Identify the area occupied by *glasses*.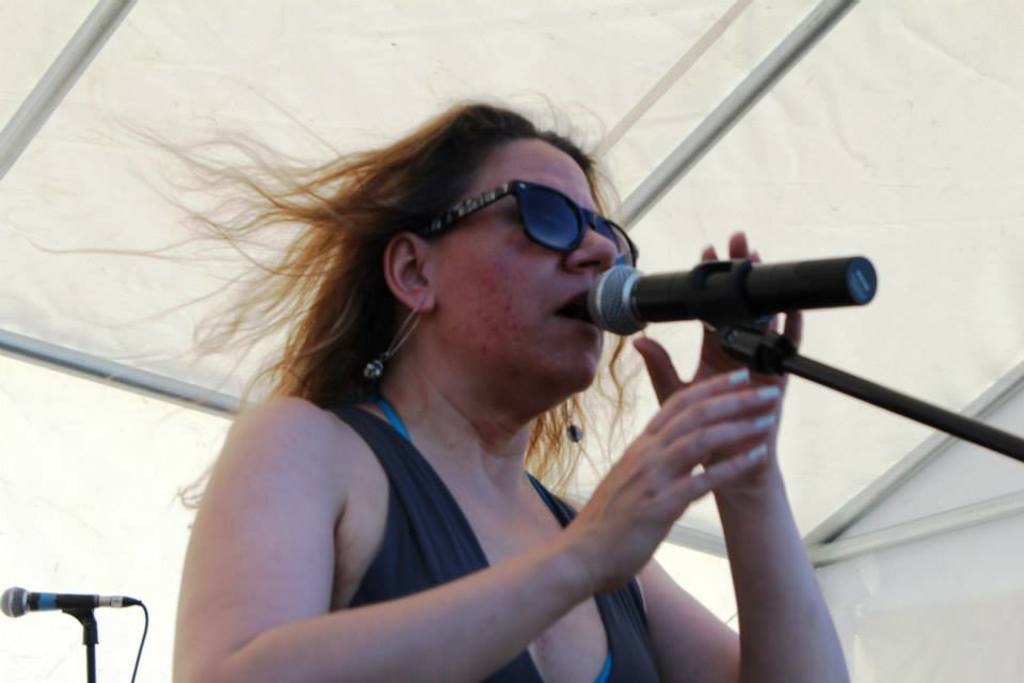
Area: select_region(413, 175, 646, 260).
